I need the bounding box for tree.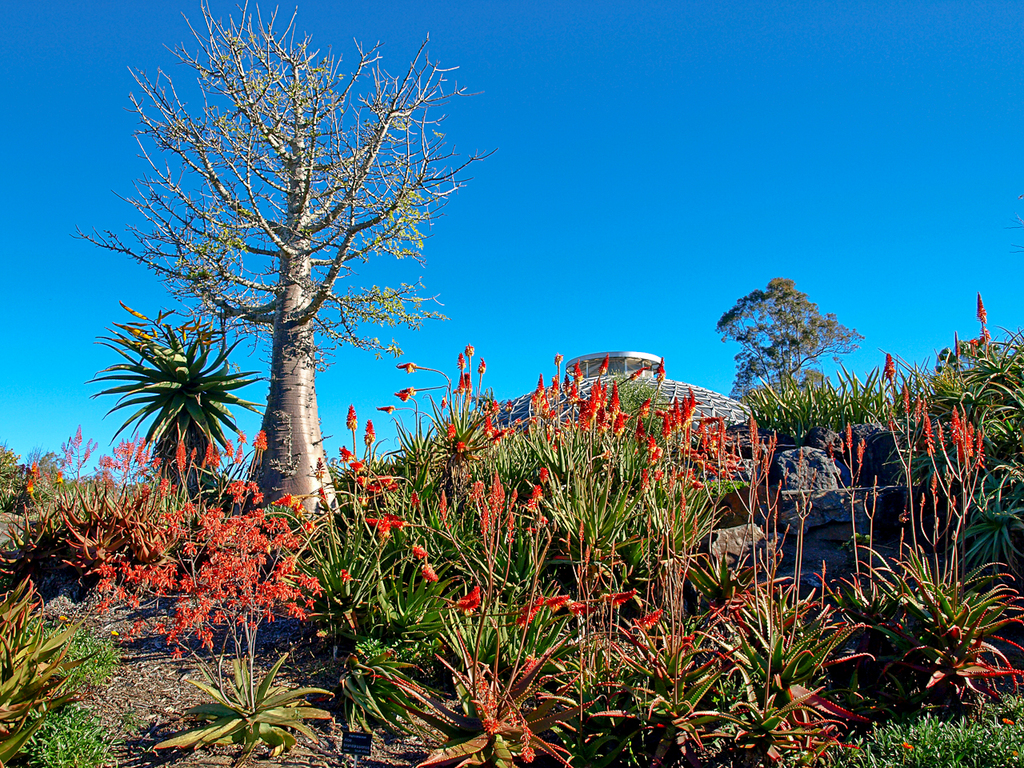
Here it is: bbox=[734, 364, 838, 408].
